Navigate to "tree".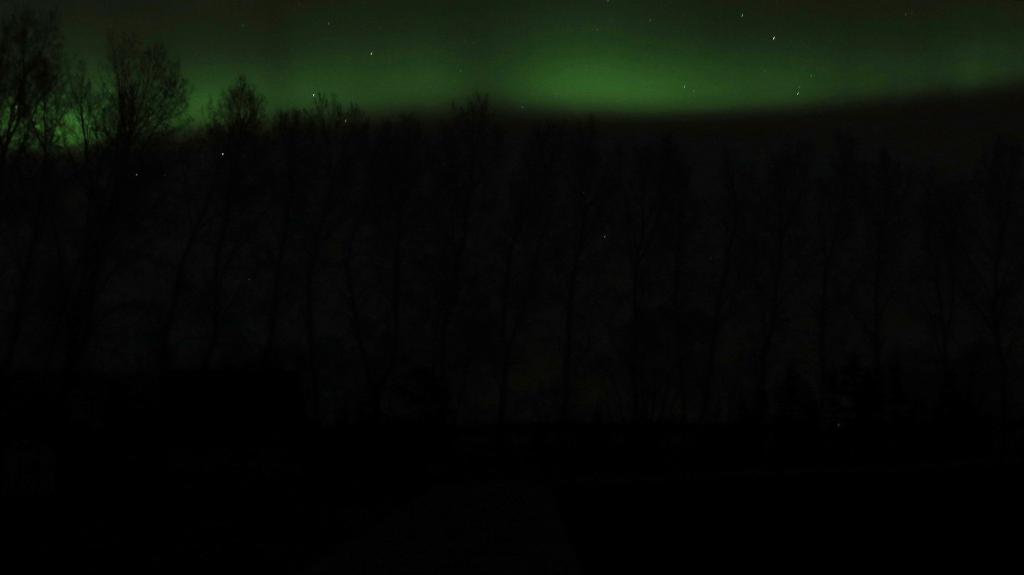
Navigation target: locate(0, 0, 269, 193).
